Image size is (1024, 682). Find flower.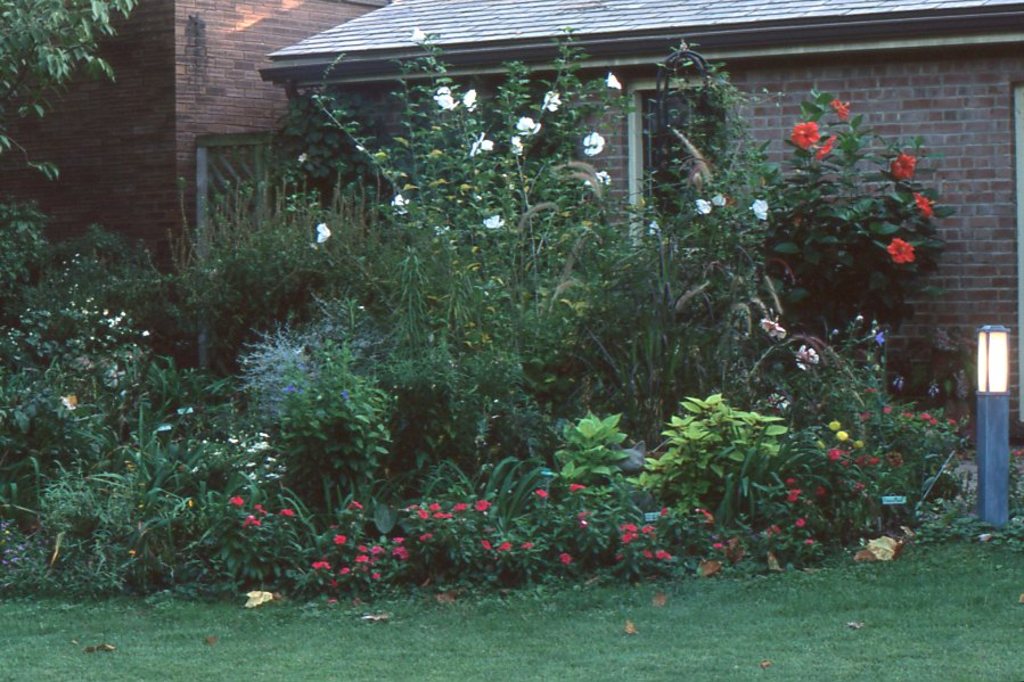
<region>883, 232, 915, 264</region>.
